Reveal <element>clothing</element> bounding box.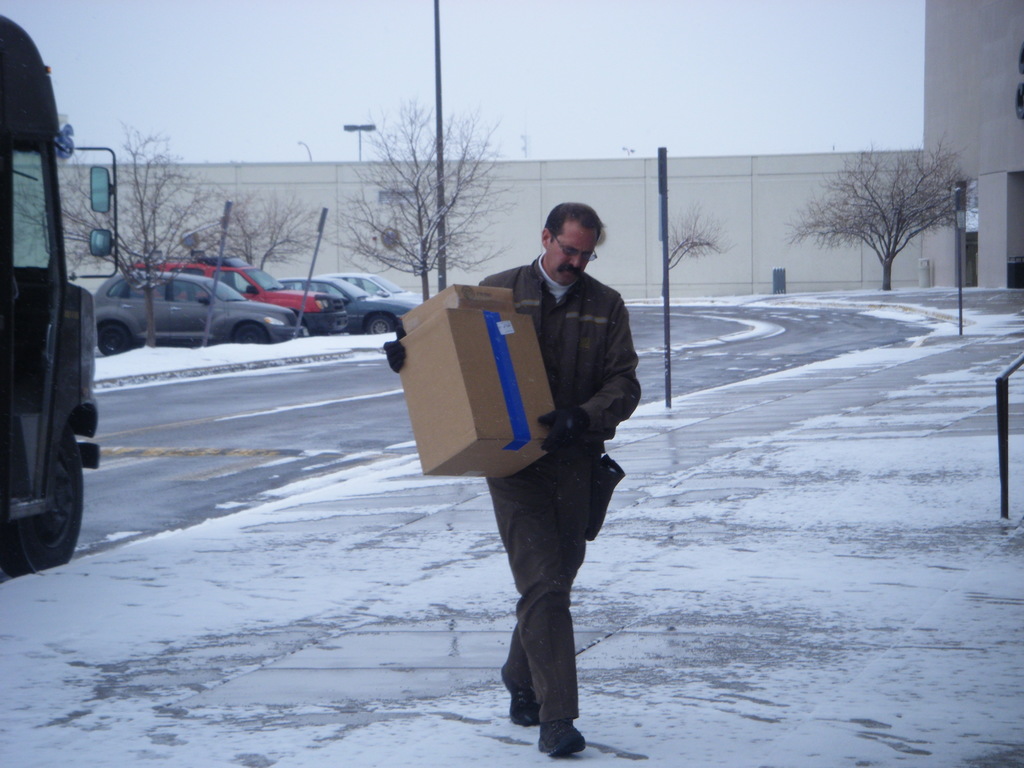
Revealed: [x1=378, y1=248, x2=645, y2=724].
